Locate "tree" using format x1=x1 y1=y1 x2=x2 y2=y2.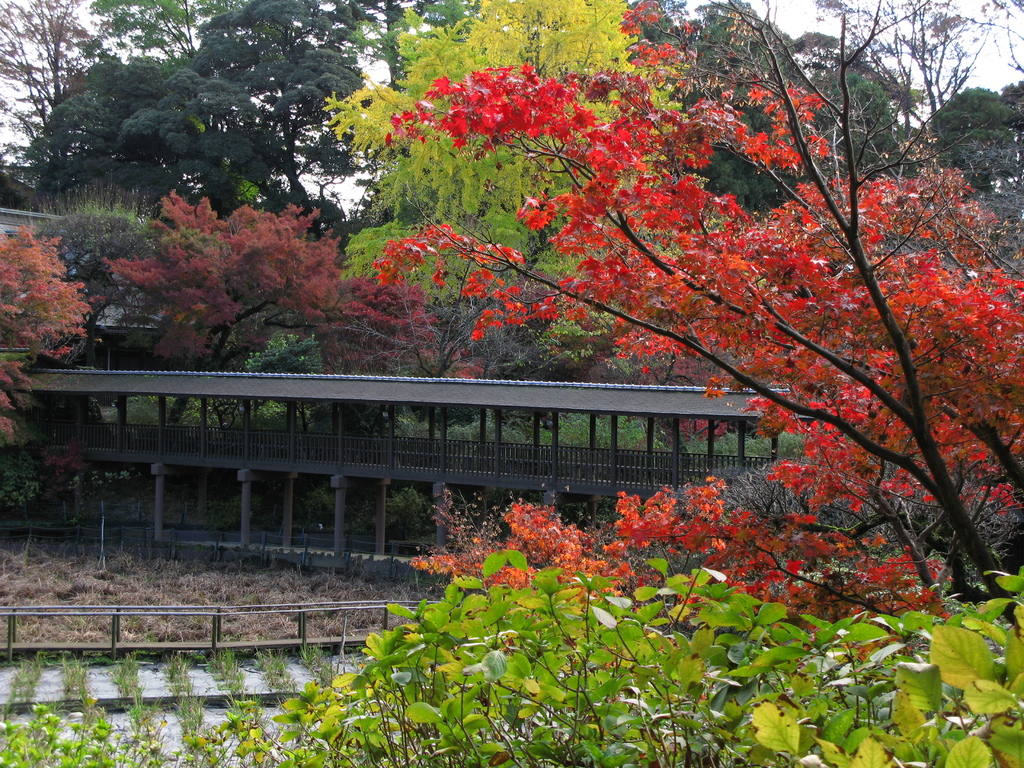
x1=0 y1=3 x2=93 y2=121.
